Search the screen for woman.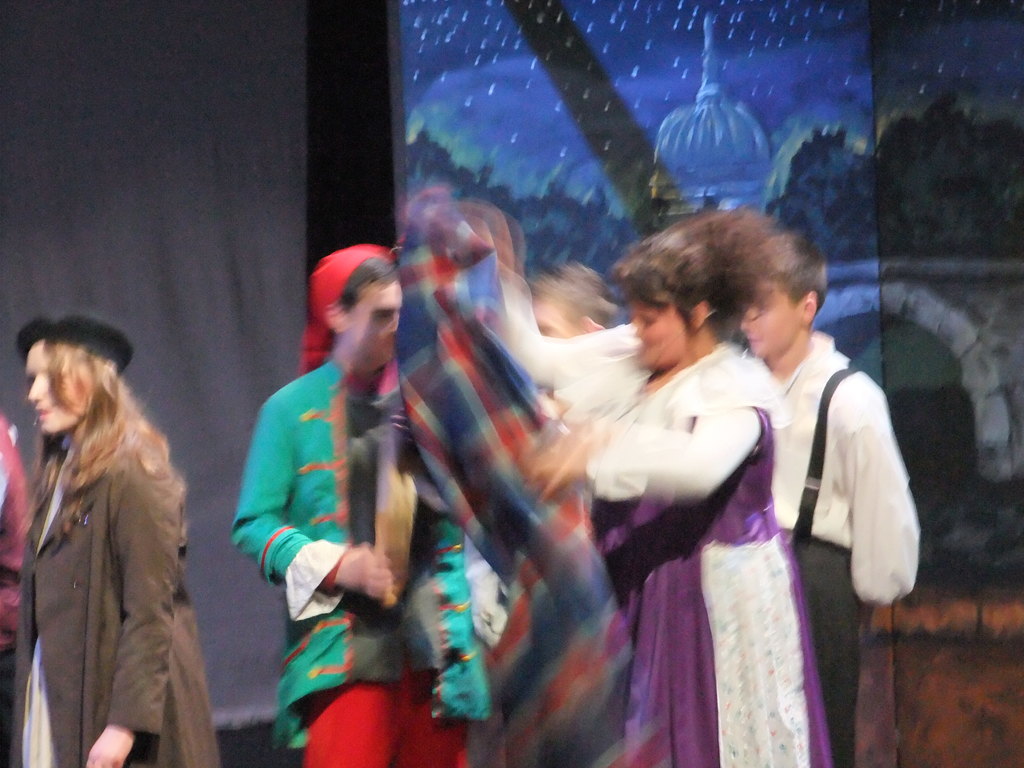
Found at <bbox>524, 206, 837, 767</bbox>.
